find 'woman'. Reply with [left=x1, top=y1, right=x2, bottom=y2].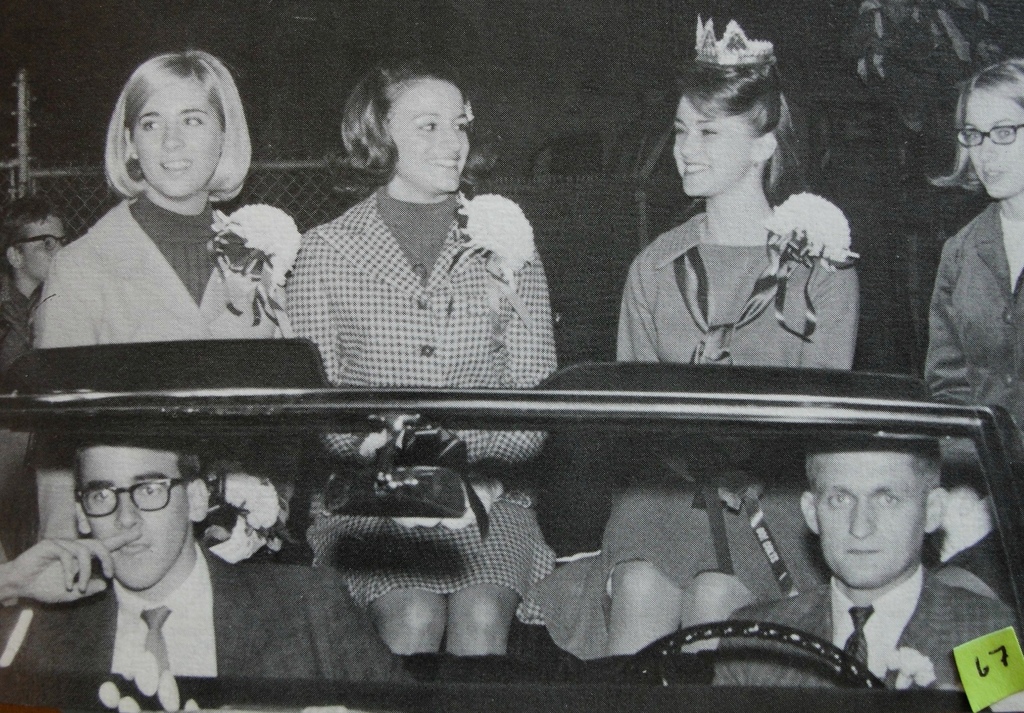
[left=24, top=51, right=305, bottom=545].
